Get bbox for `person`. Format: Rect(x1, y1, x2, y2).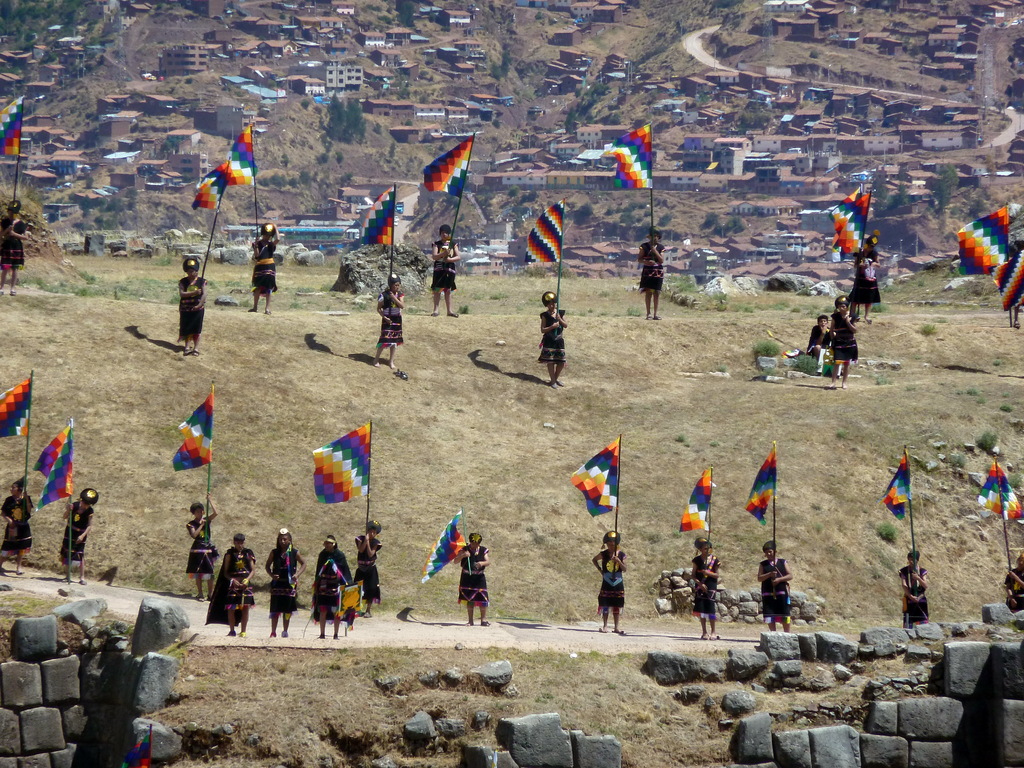
Rect(250, 221, 278, 316).
